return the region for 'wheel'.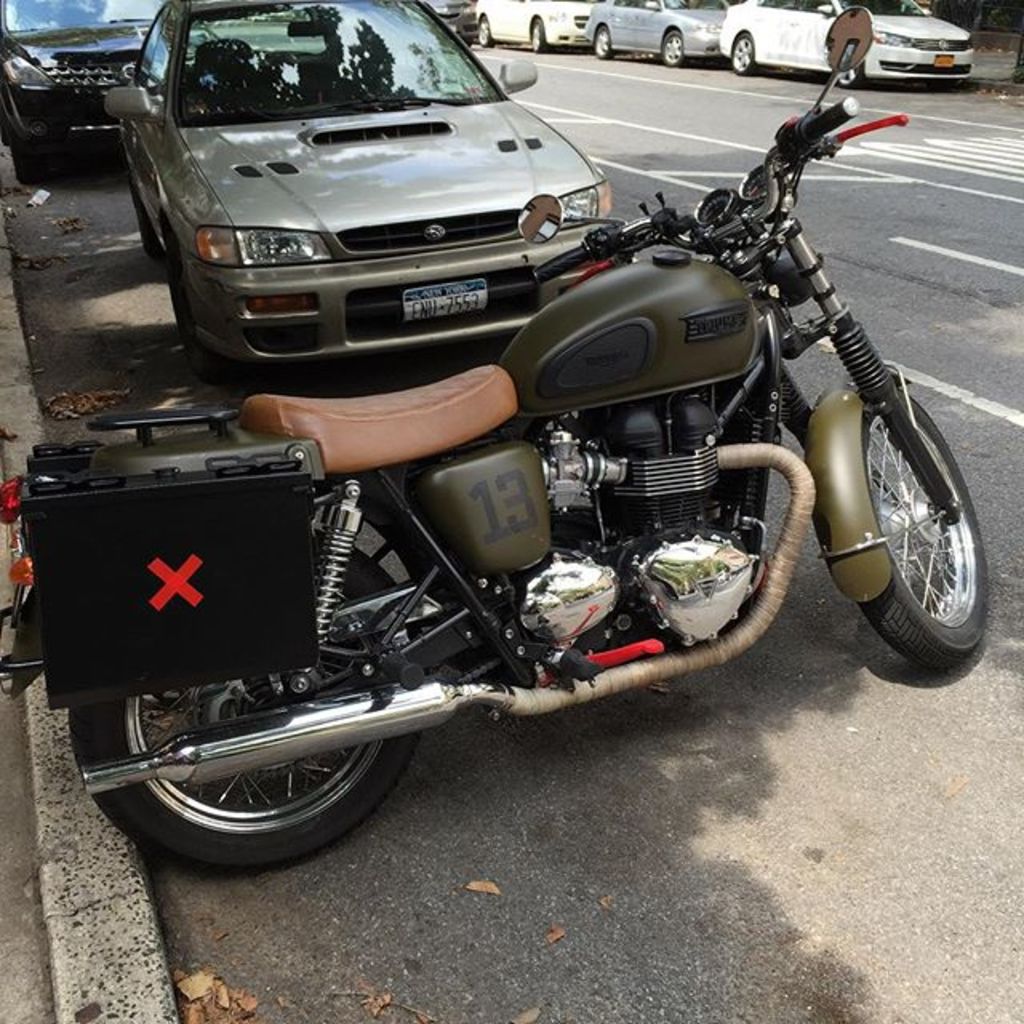
(664, 30, 683, 64).
